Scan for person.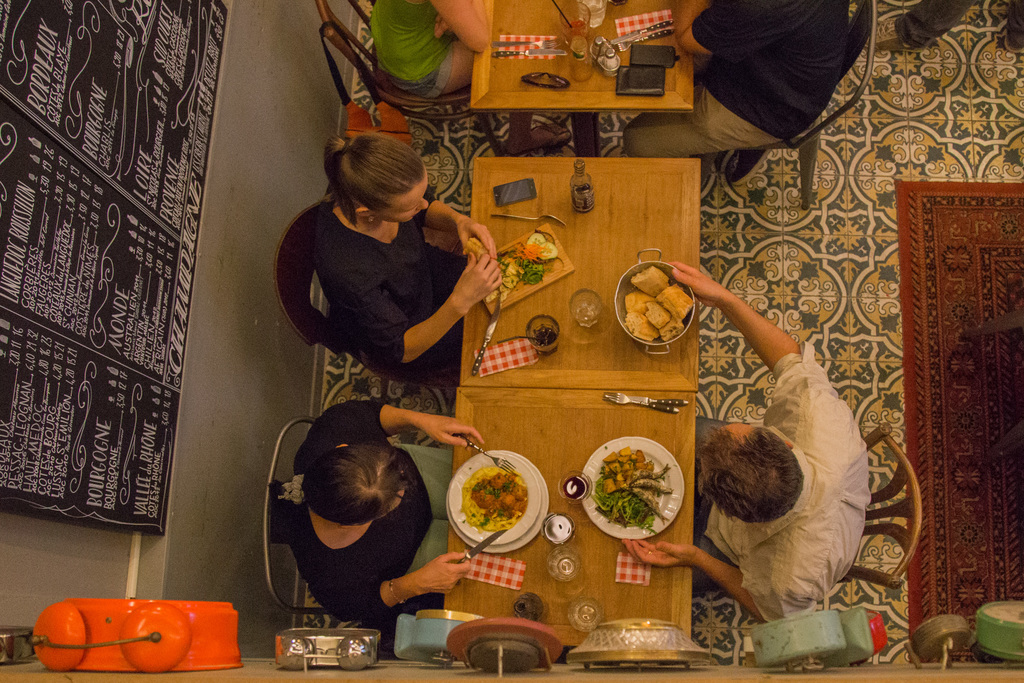
Scan result: bbox=(313, 131, 497, 379).
